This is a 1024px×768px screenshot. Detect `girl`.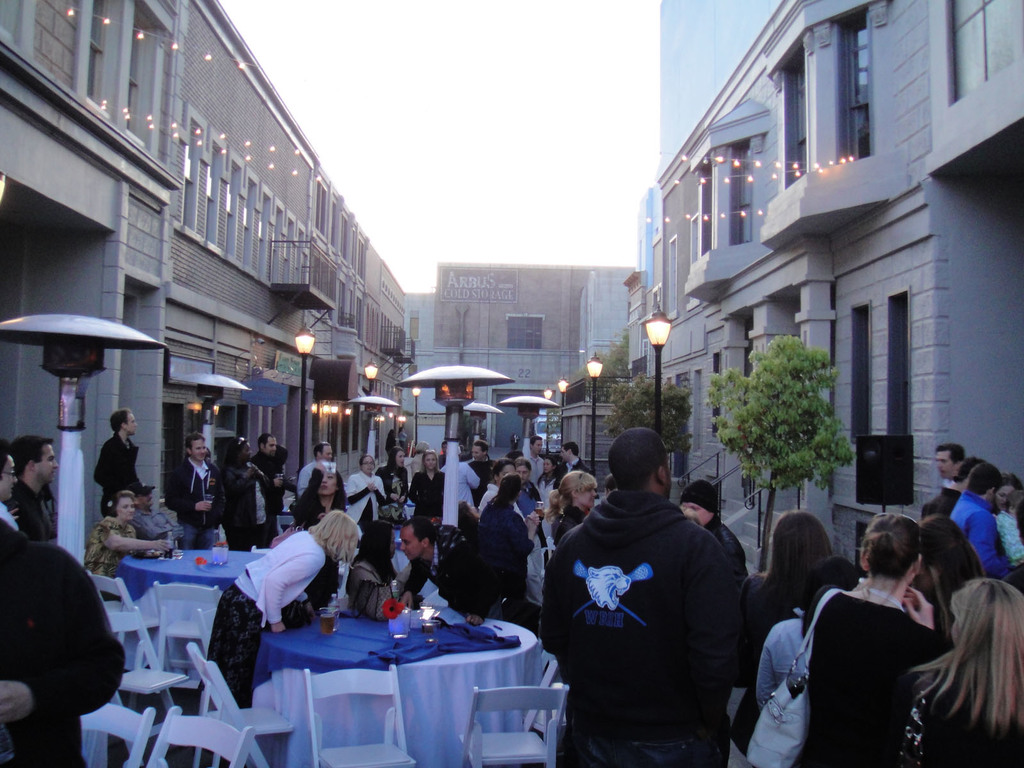
BBox(746, 550, 856, 766).
